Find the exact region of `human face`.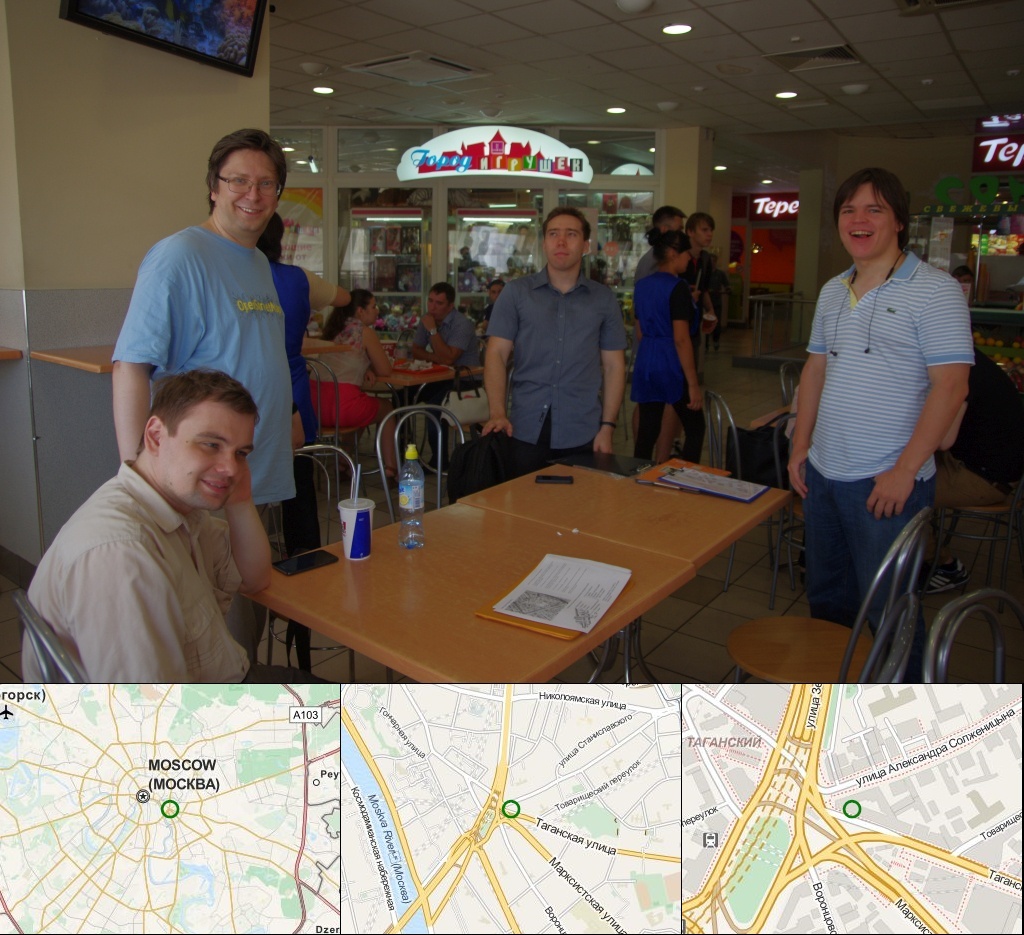
Exact region: [218, 154, 281, 237].
